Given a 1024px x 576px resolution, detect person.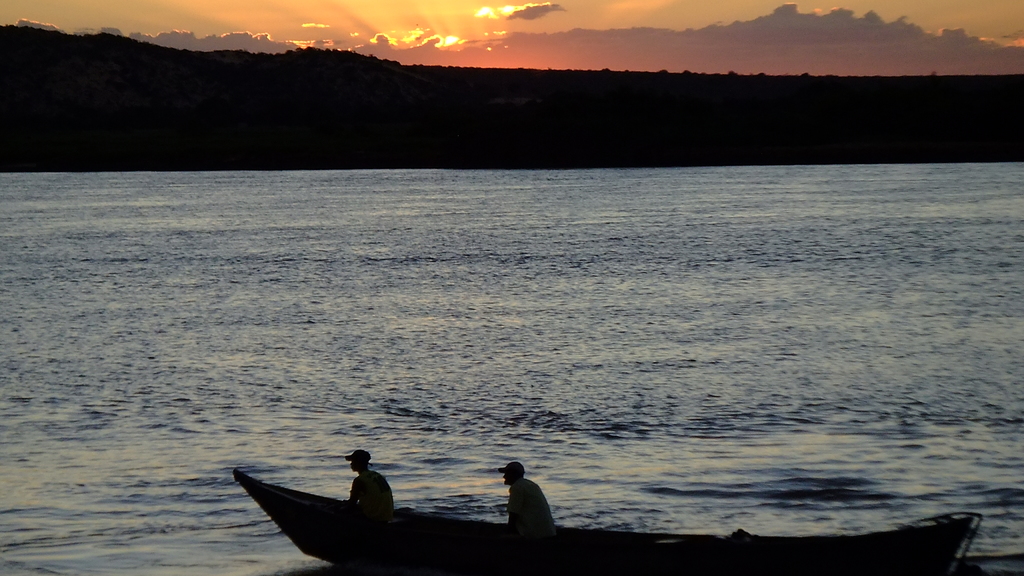
crop(502, 463, 548, 527).
